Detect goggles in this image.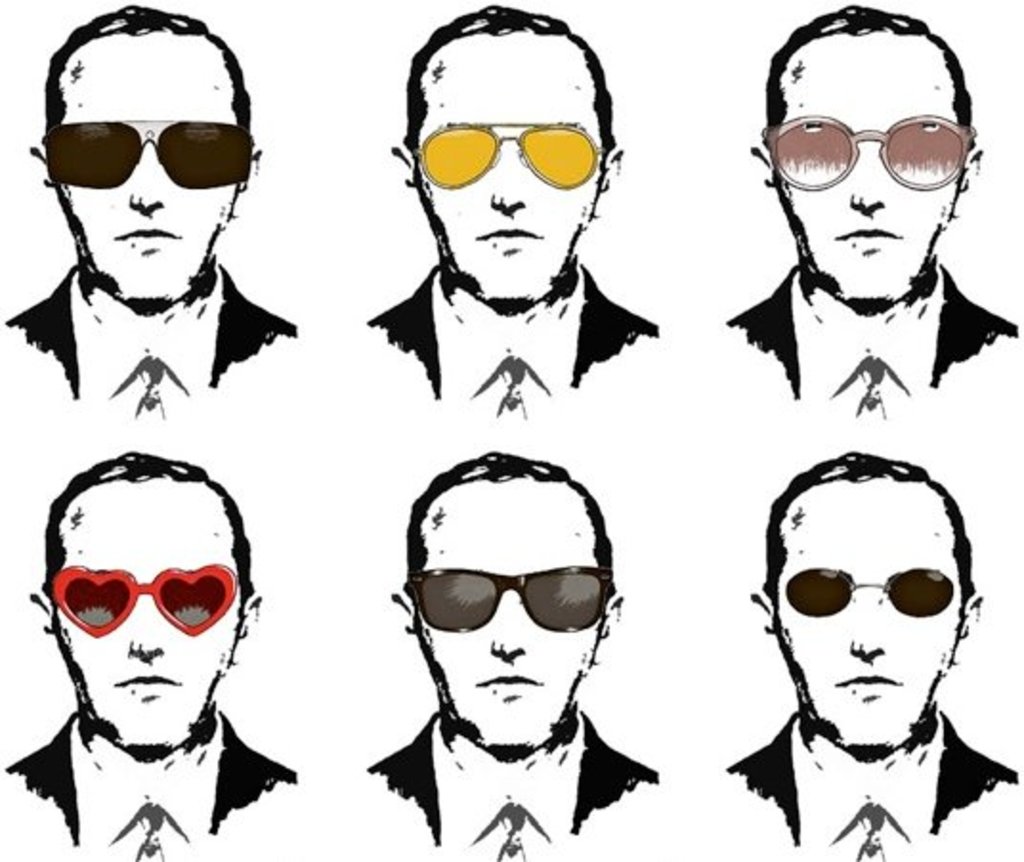
Detection: BBox(755, 111, 978, 189).
